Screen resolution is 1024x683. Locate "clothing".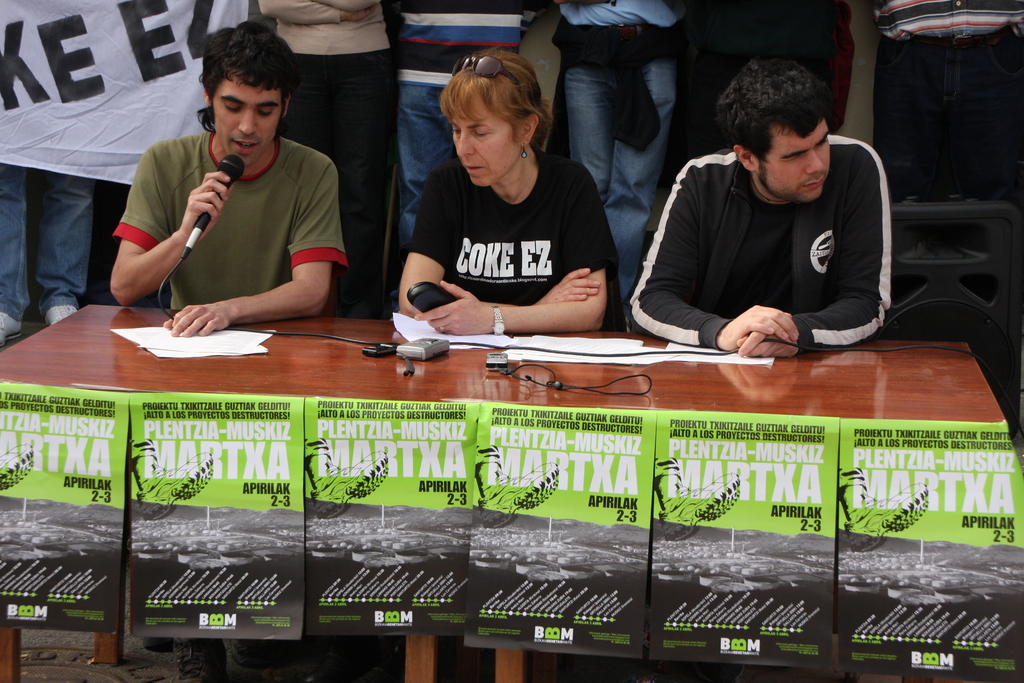
locate(550, 0, 686, 311).
